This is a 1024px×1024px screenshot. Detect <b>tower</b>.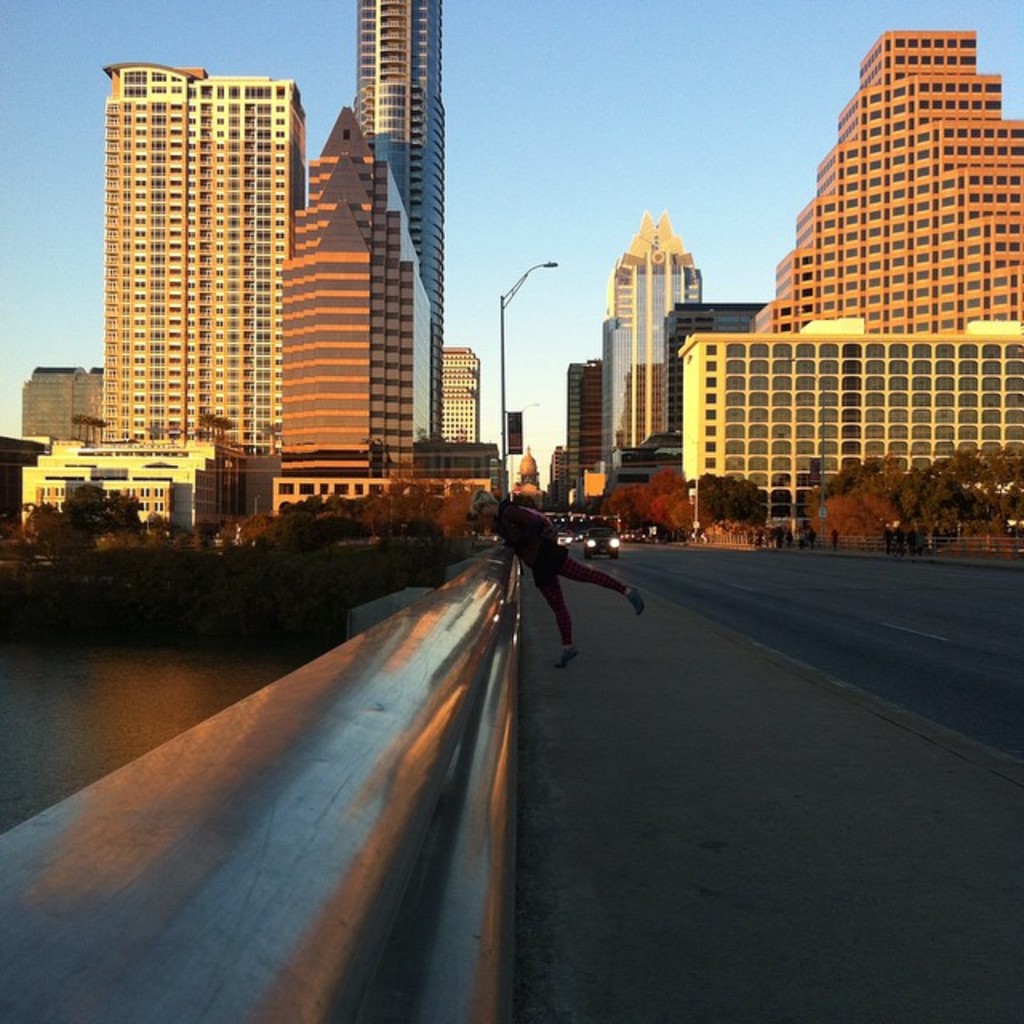
(531, 358, 590, 522).
